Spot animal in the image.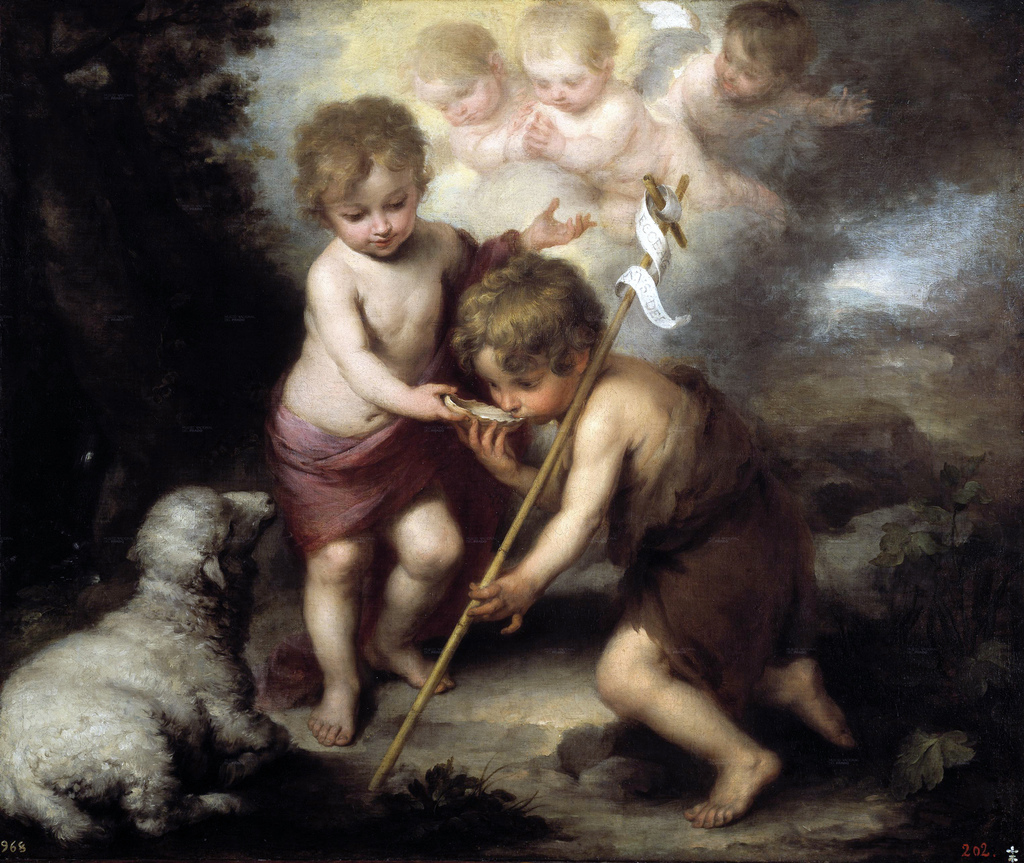
animal found at 4:459:338:851.
